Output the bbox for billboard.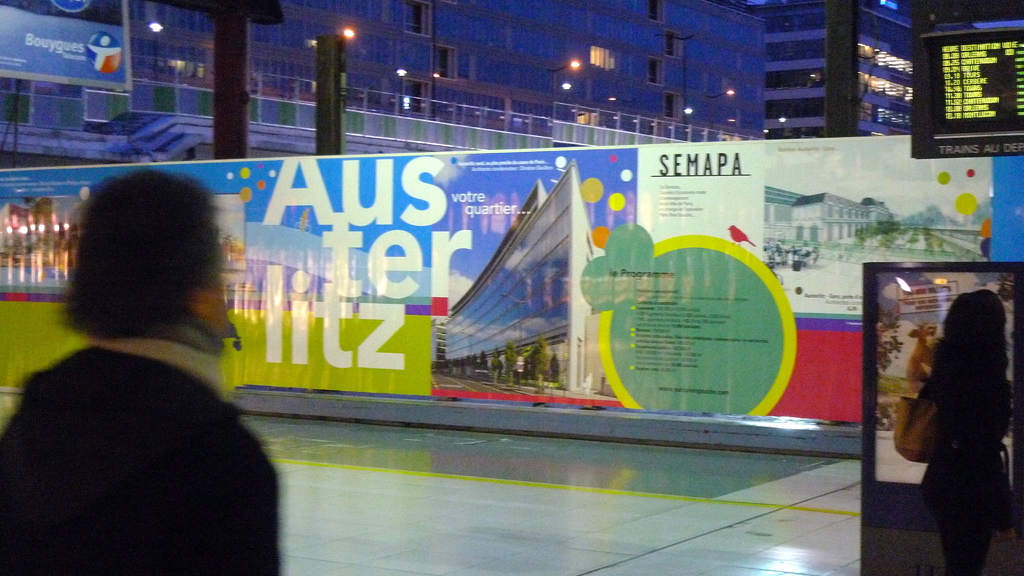
left=0, top=1, right=125, bottom=99.
